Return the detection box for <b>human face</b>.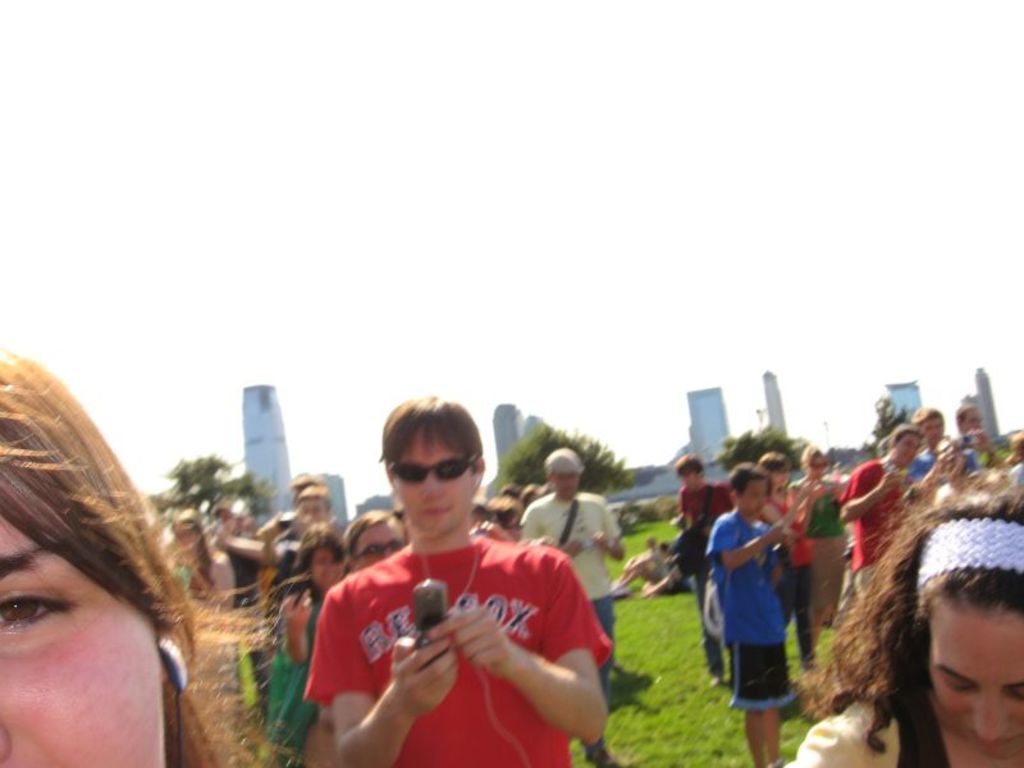
{"left": 964, "top": 407, "right": 983, "bottom": 429}.
